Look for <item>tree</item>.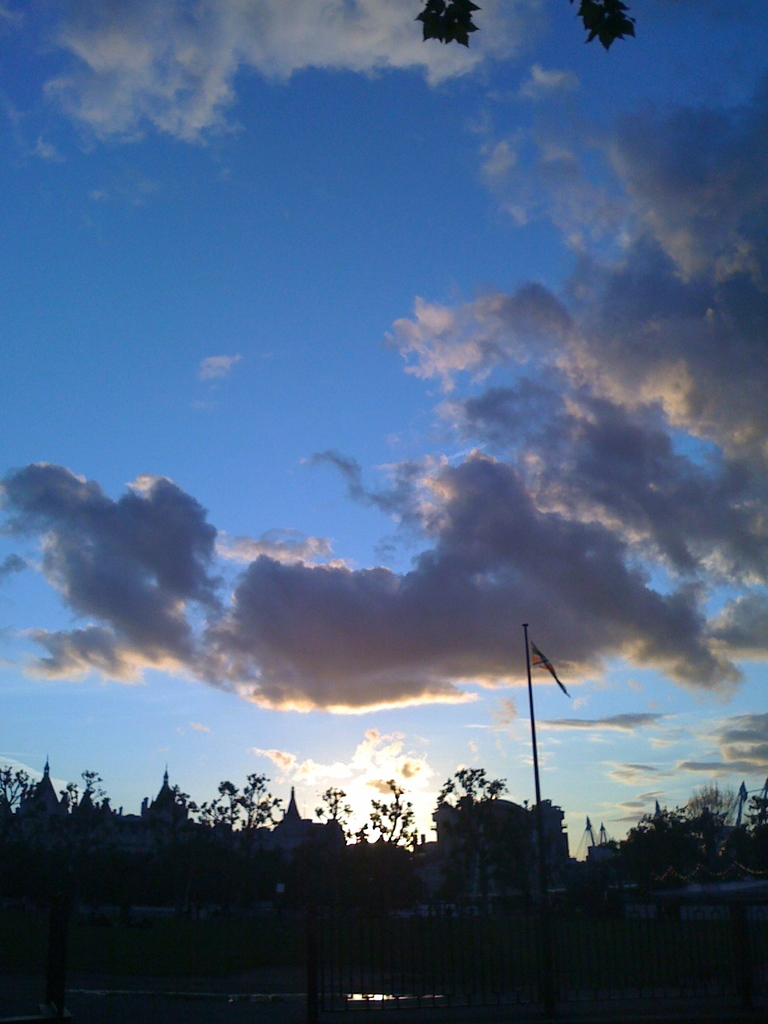
Found: locate(586, 0, 633, 43).
